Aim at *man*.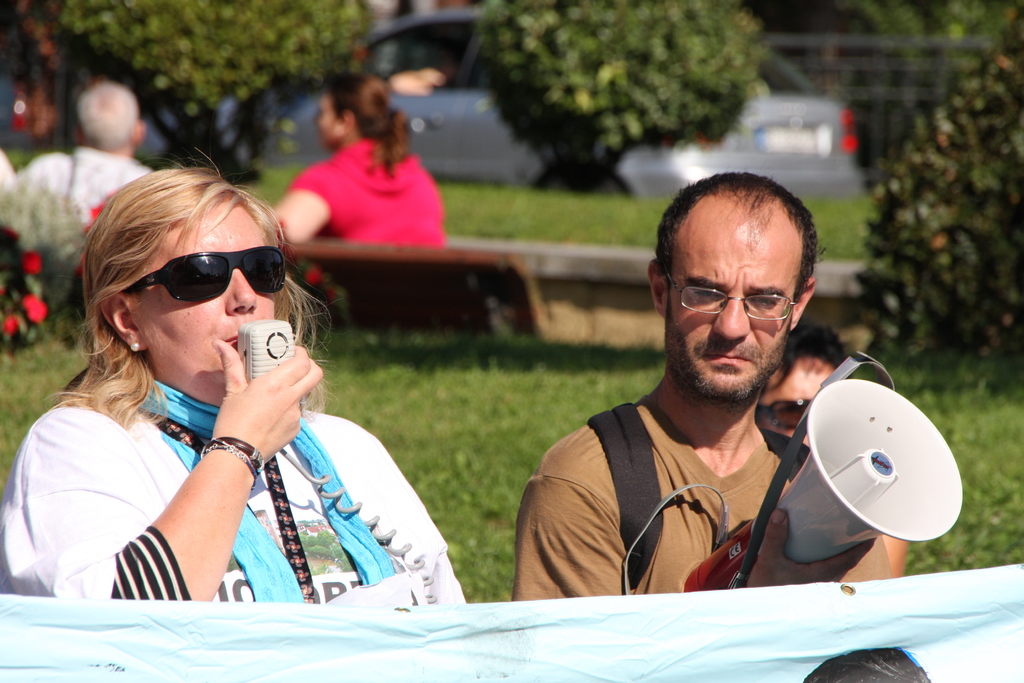
Aimed at l=505, t=177, r=897, b=604.
